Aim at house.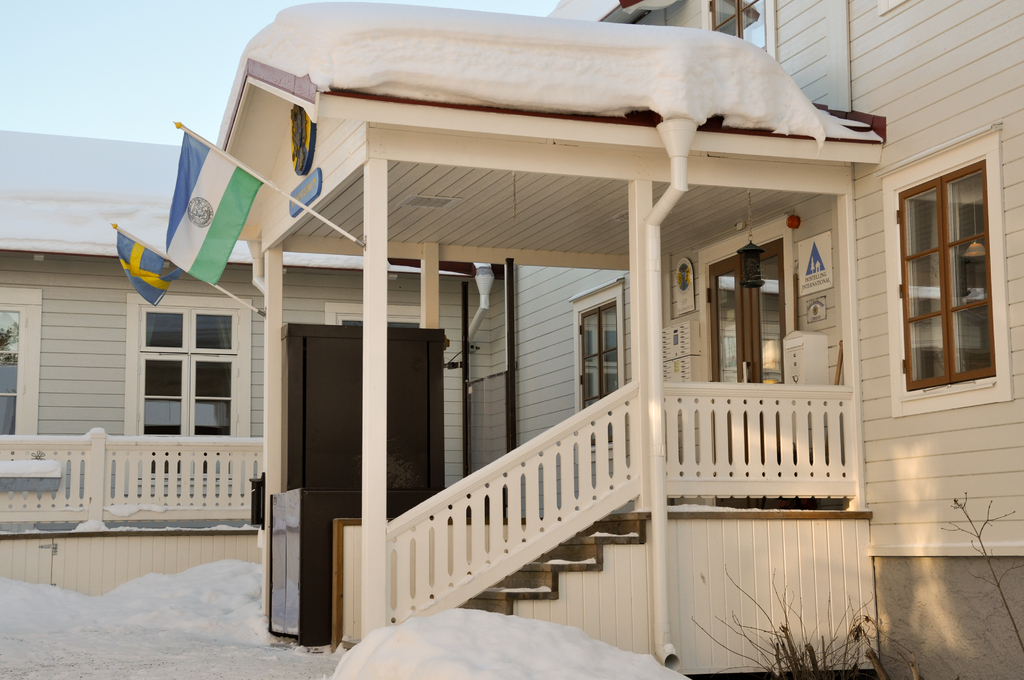
Aimed at <bbox>472, 0, 1023, 679</bbox>.
